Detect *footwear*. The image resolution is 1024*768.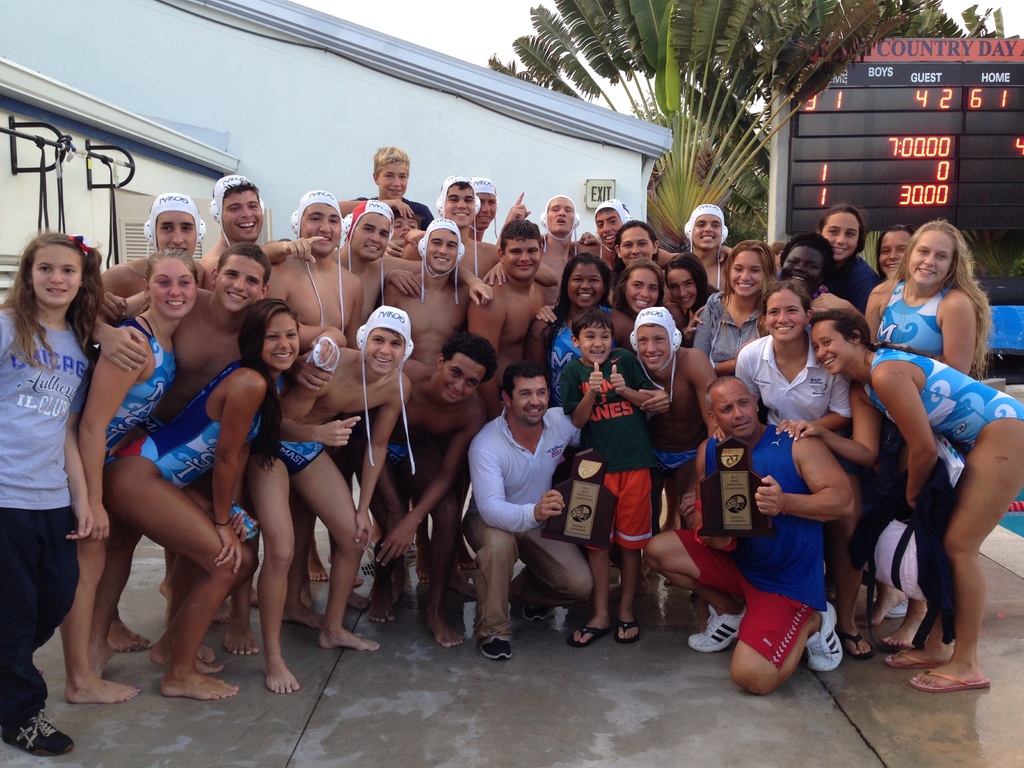
876,639,914,648.
